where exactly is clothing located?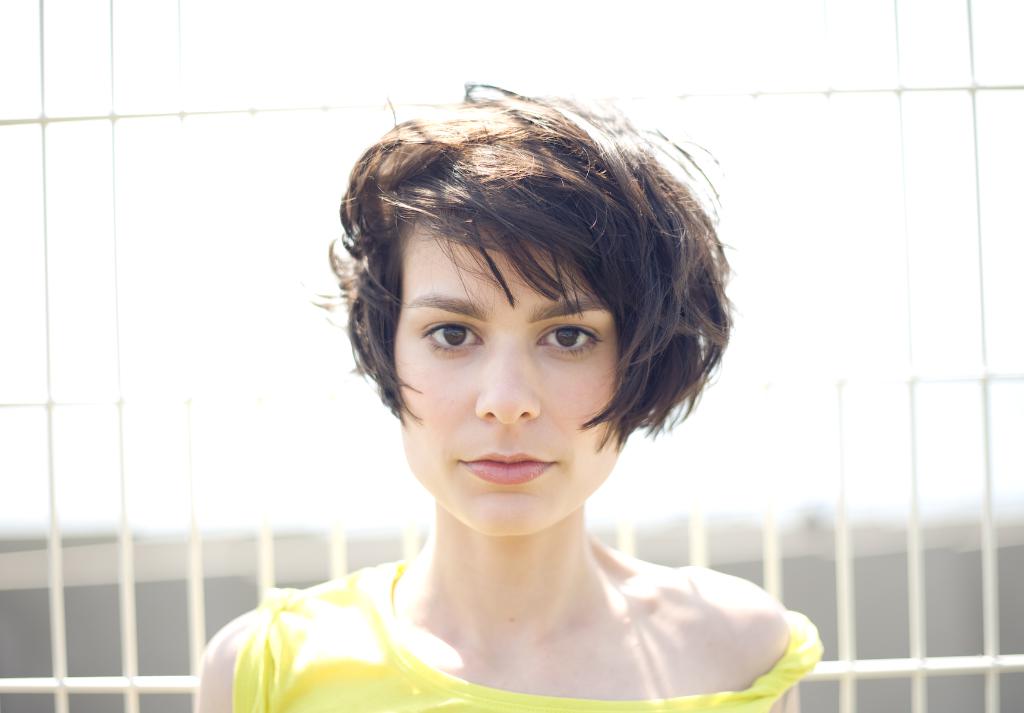
Its bounding box is crop(225, 559, 825, 712).
